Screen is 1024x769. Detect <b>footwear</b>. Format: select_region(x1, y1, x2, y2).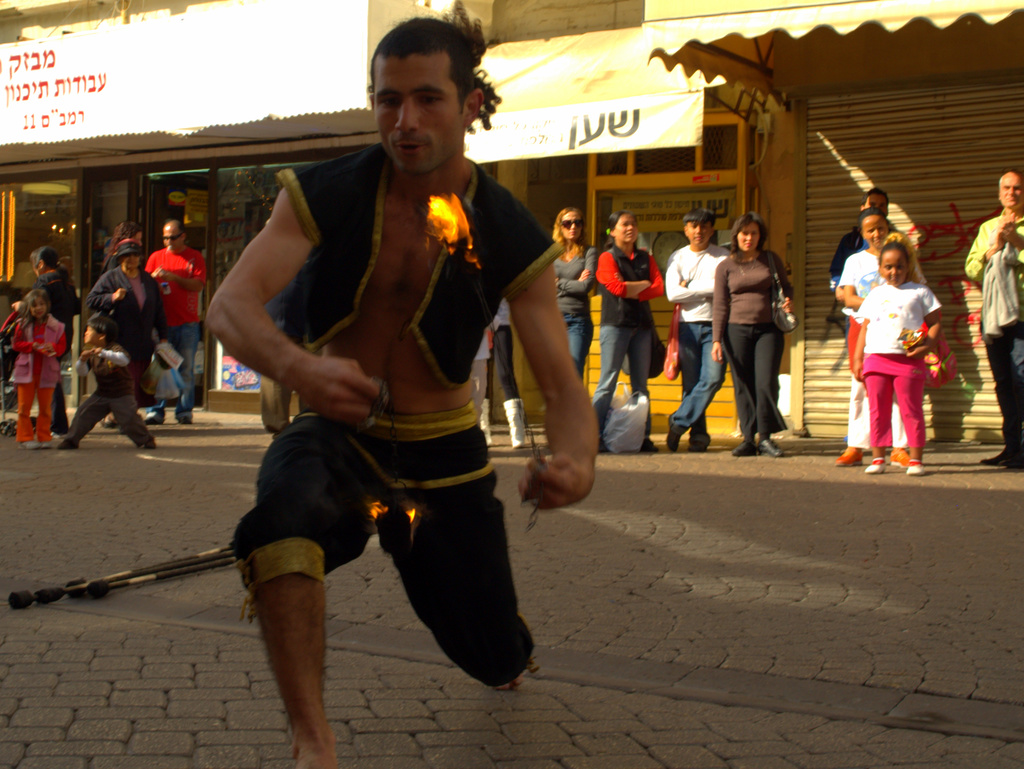
select_region(478, 399, 490, 443).
